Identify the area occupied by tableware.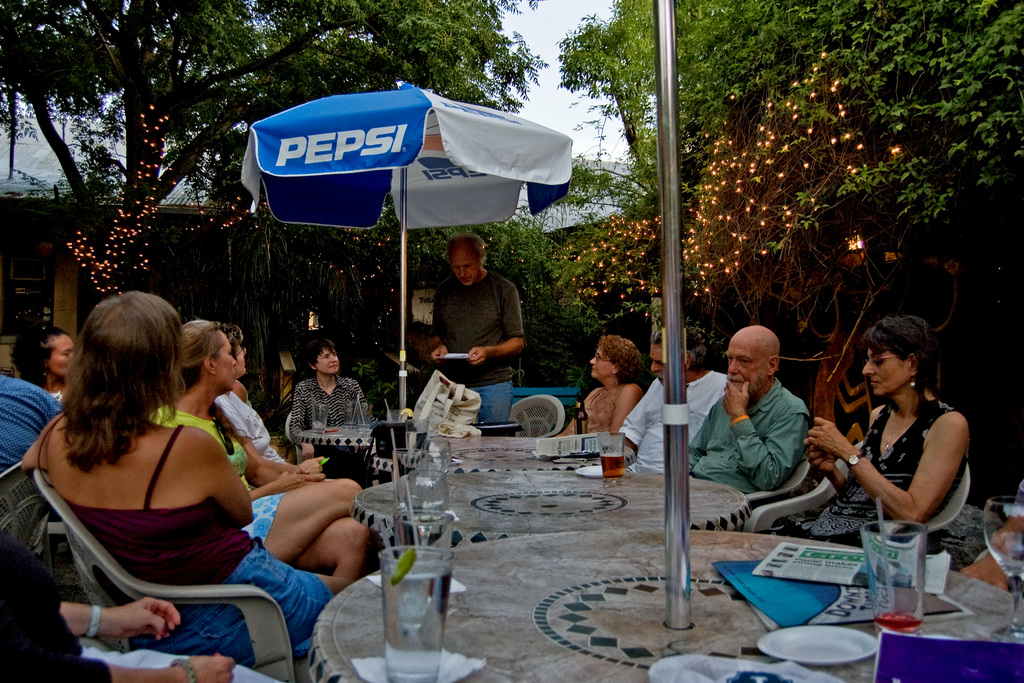
Area: 861 518 931 633.
